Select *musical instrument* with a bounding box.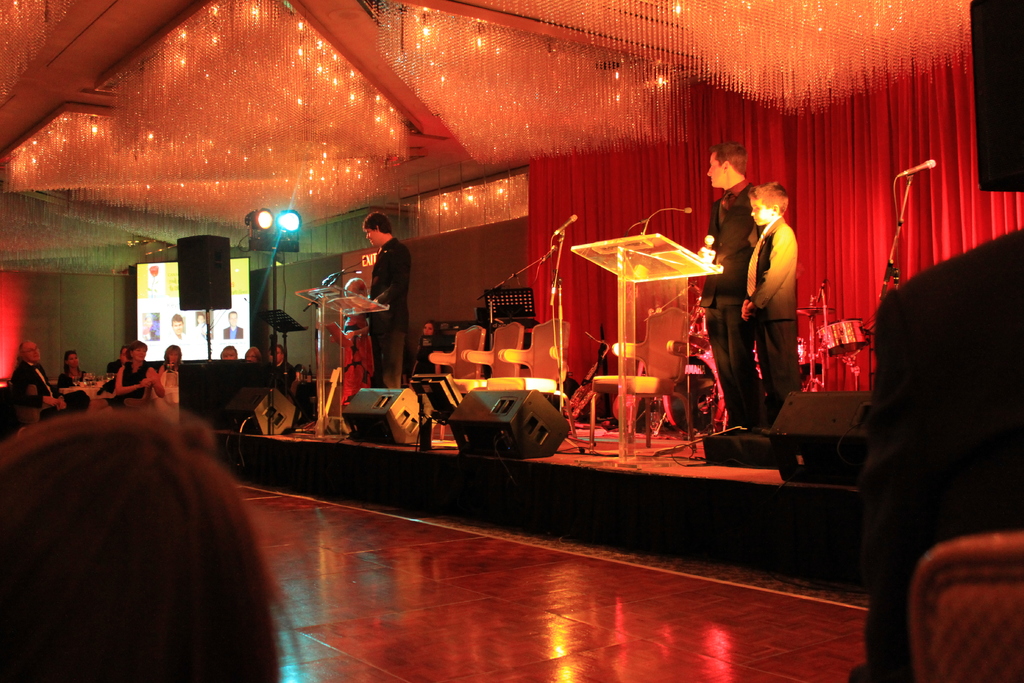
region(792, 300, 841, 320).
